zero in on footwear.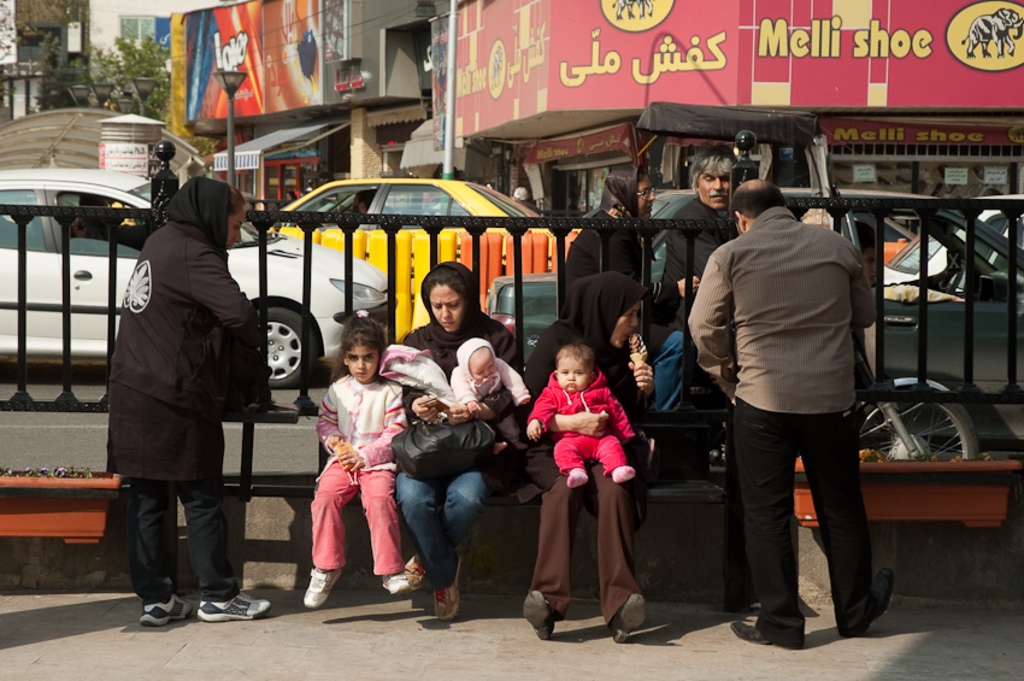
Zeroed in: x1=608, y1=592, x2=648, y2=645.
